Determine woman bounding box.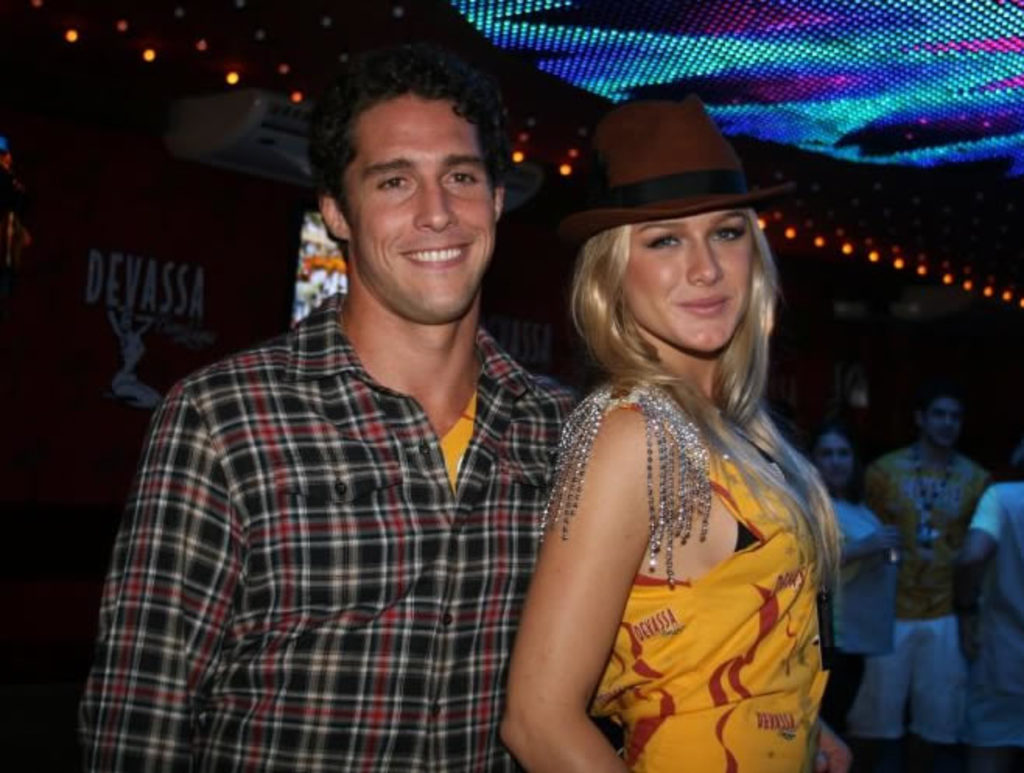
Determined: x1=817 y1=425 x2=909 y2=736.
